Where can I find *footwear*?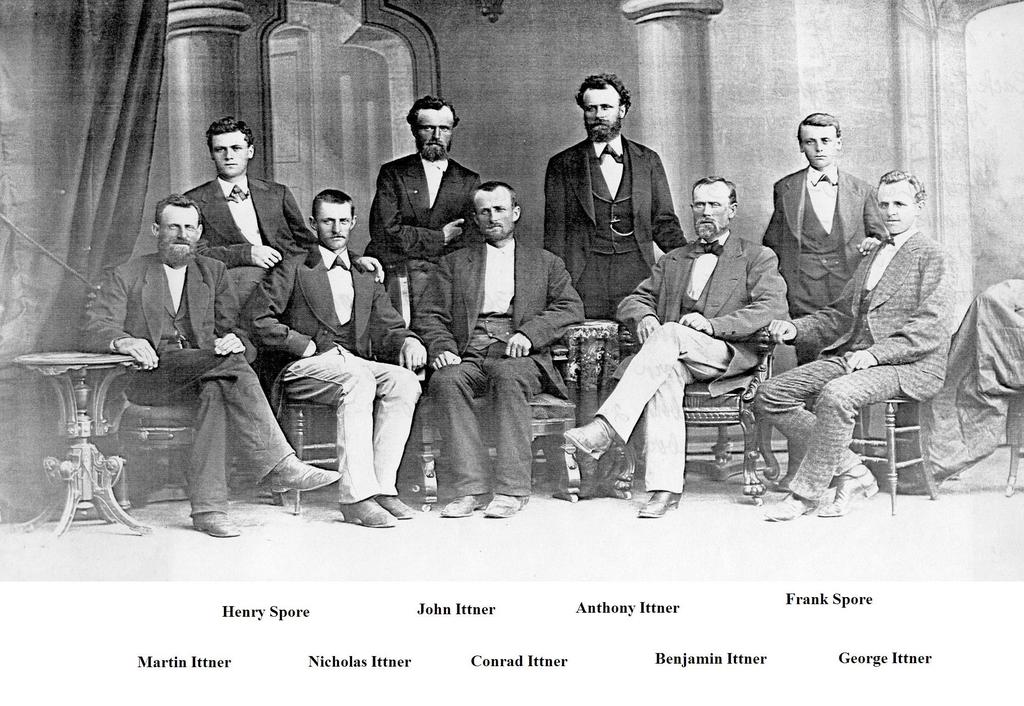
You can find it at <bbox>260, 445, 346, 501</bbox>.
